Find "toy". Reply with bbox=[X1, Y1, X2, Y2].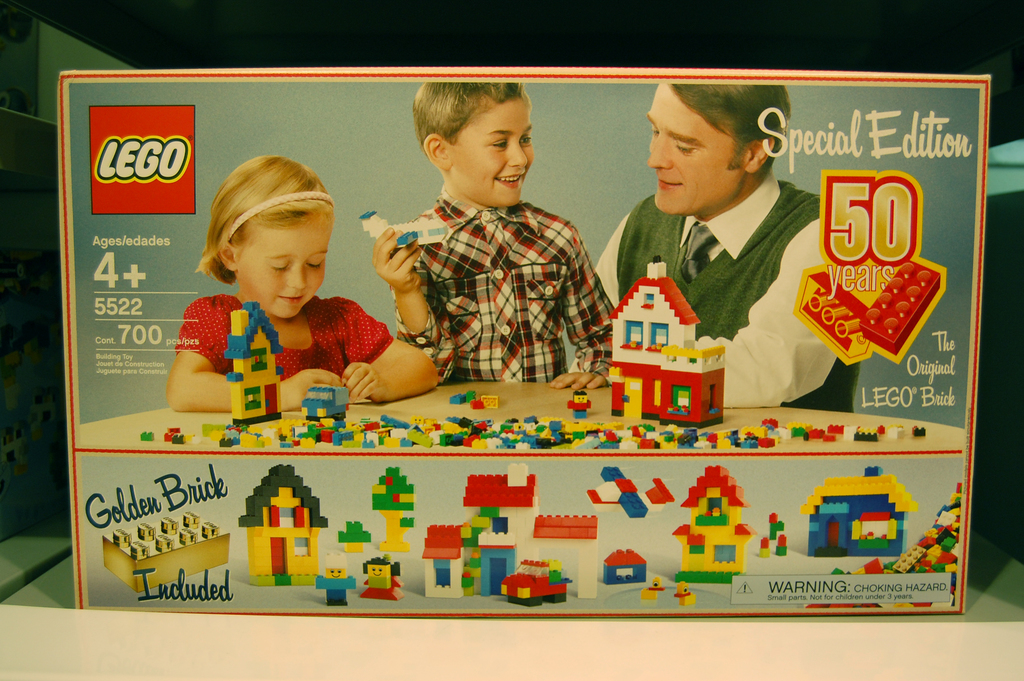
bbox=[366, 555, 399, 604].
